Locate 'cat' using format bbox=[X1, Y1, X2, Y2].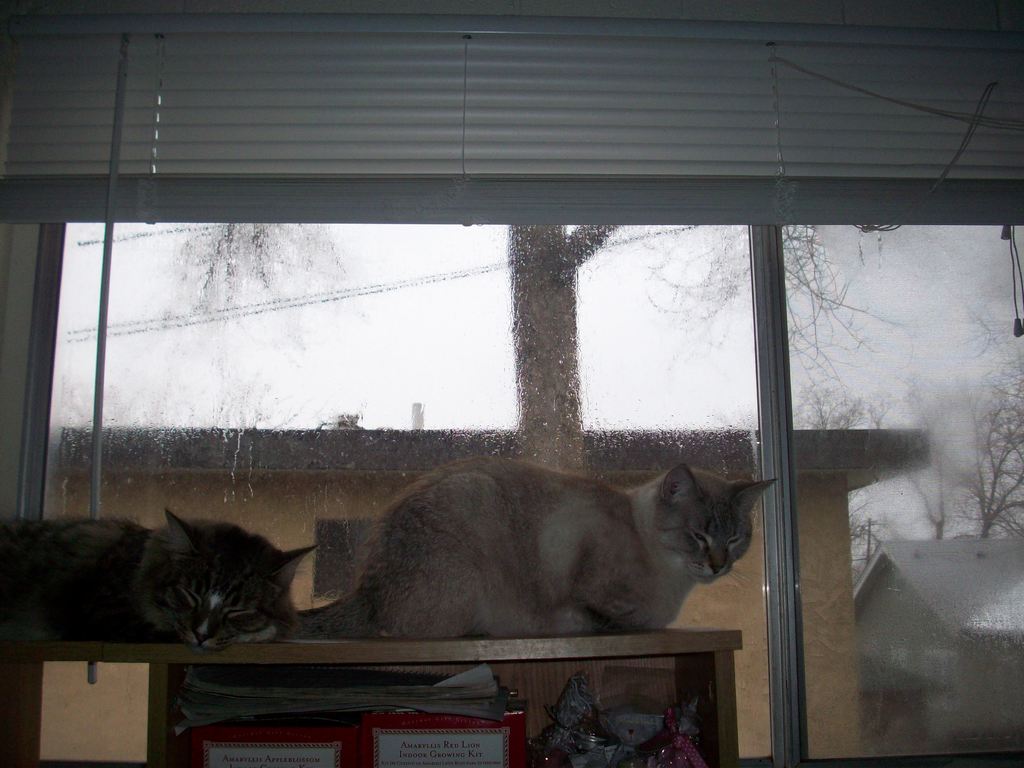
bbox=[0, 502, 318, 659].
